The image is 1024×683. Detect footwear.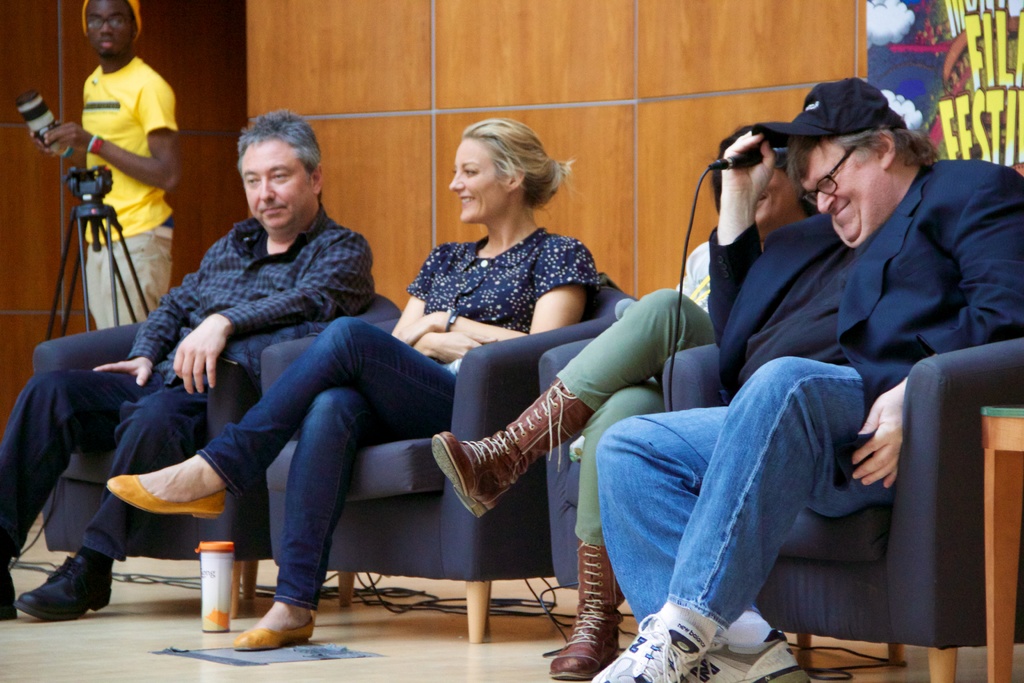
Detection: box=[0, 557, 98, 621].
